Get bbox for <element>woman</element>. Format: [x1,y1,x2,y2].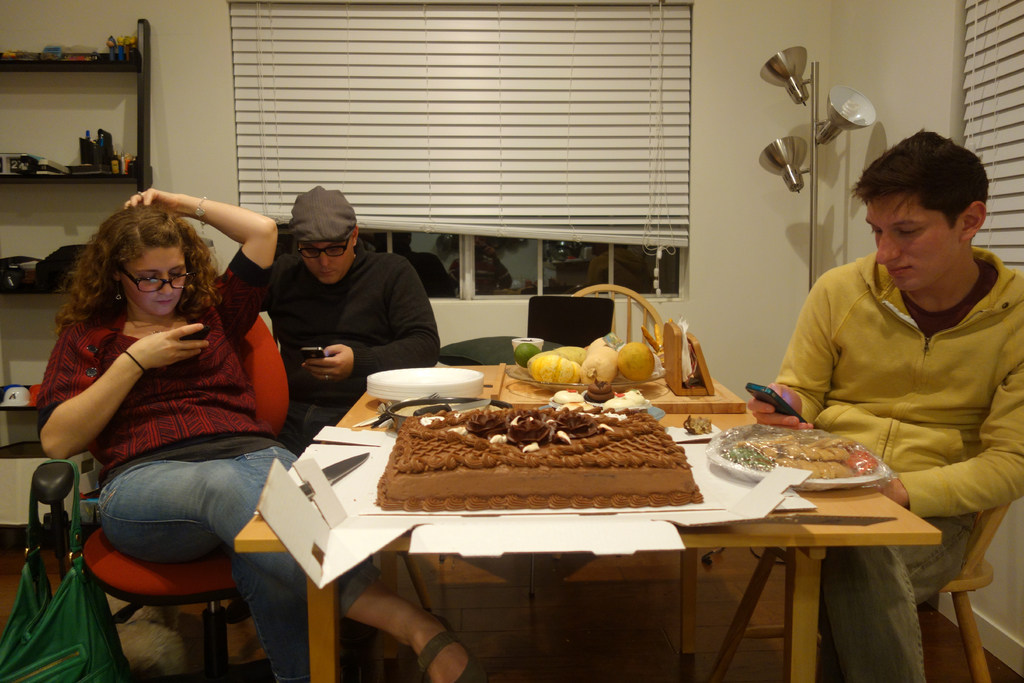
[40,167,298,655].
